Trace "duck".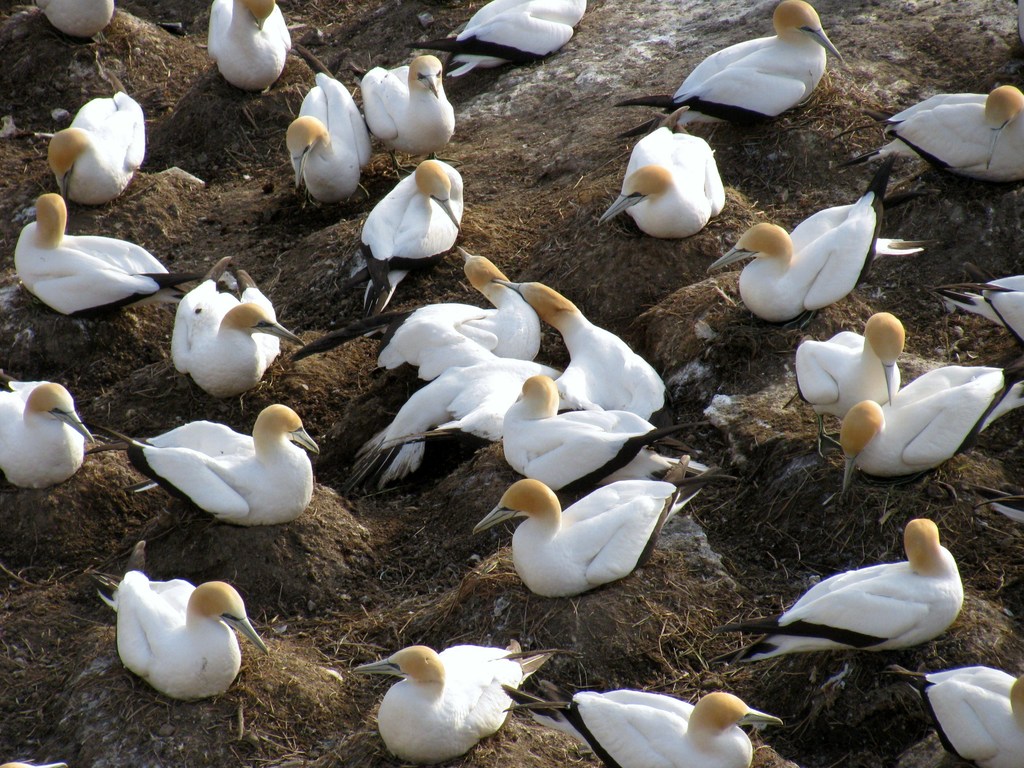
Traced to BBox(75, 402, 318, 526).
